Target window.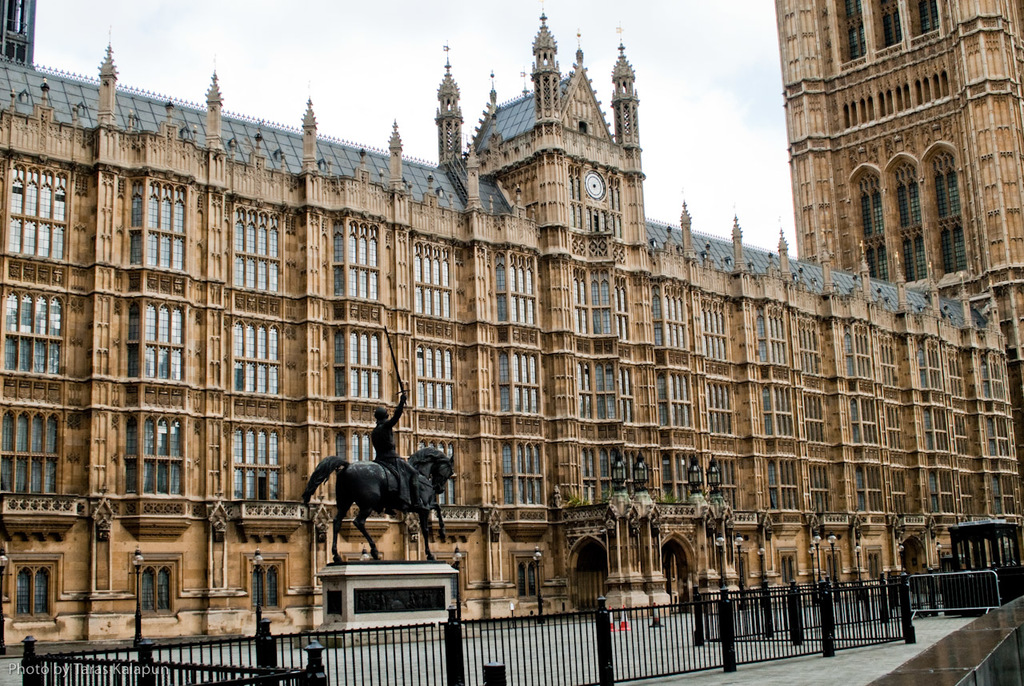
Target region: (328, 327, 390, 405).
